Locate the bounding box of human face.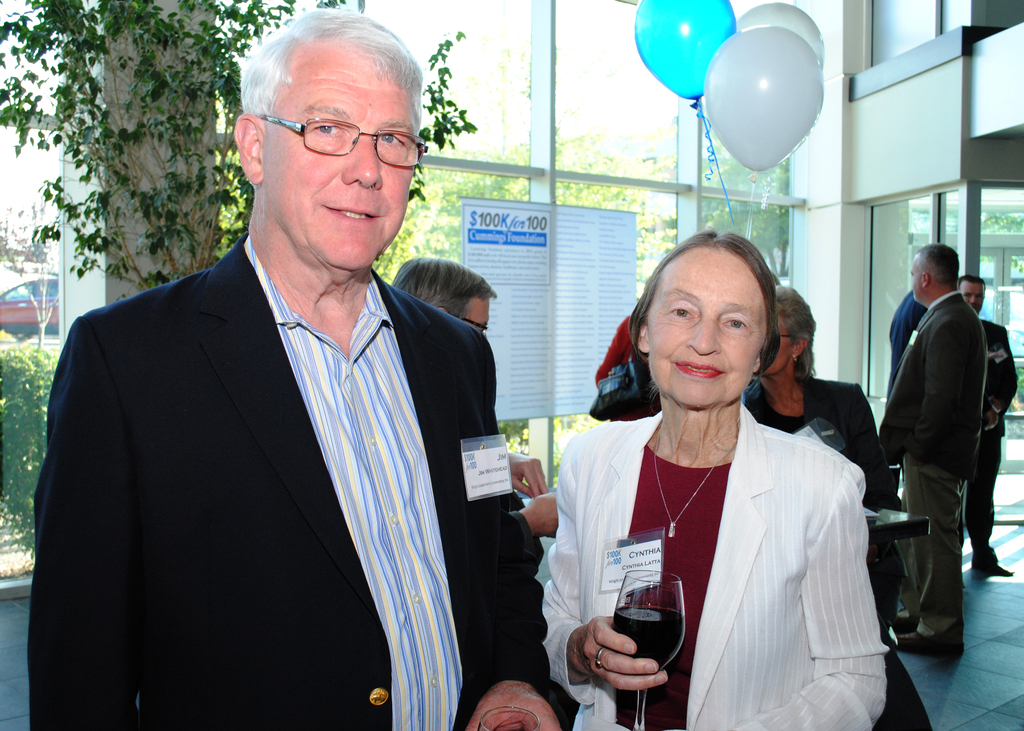
Bounding box: 644 250 765 409.
